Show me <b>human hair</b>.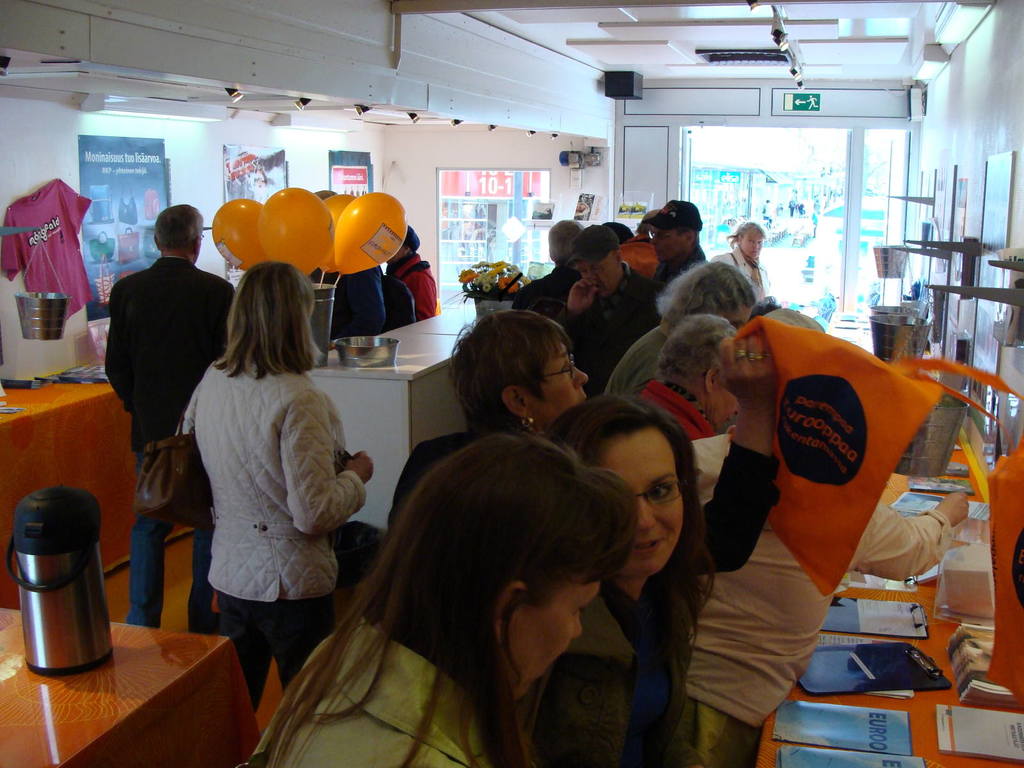
<b>human hair</b> is here: select_region(654, 255, 755, 332).
